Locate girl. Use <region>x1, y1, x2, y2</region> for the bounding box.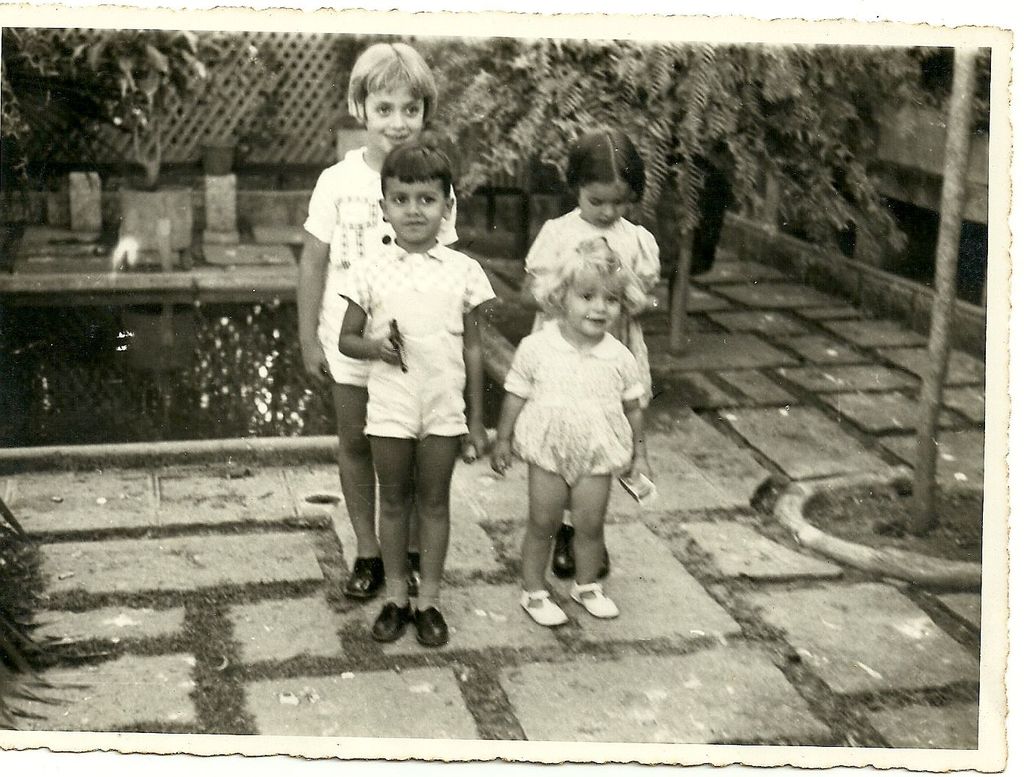
<region>495, 239, 645, 628</region>.
